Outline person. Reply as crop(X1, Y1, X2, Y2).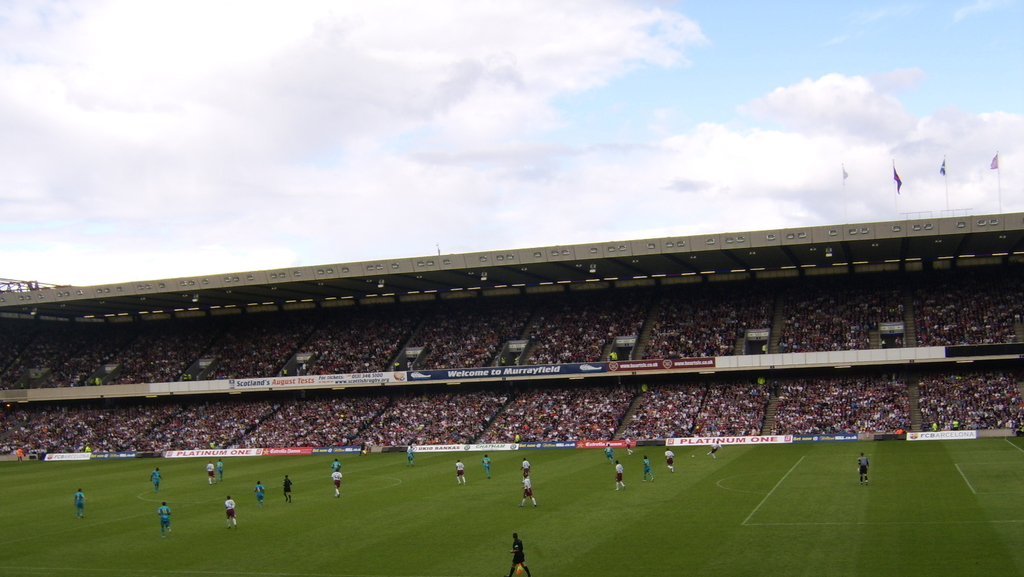
crop(284, 476, 291, 503).
